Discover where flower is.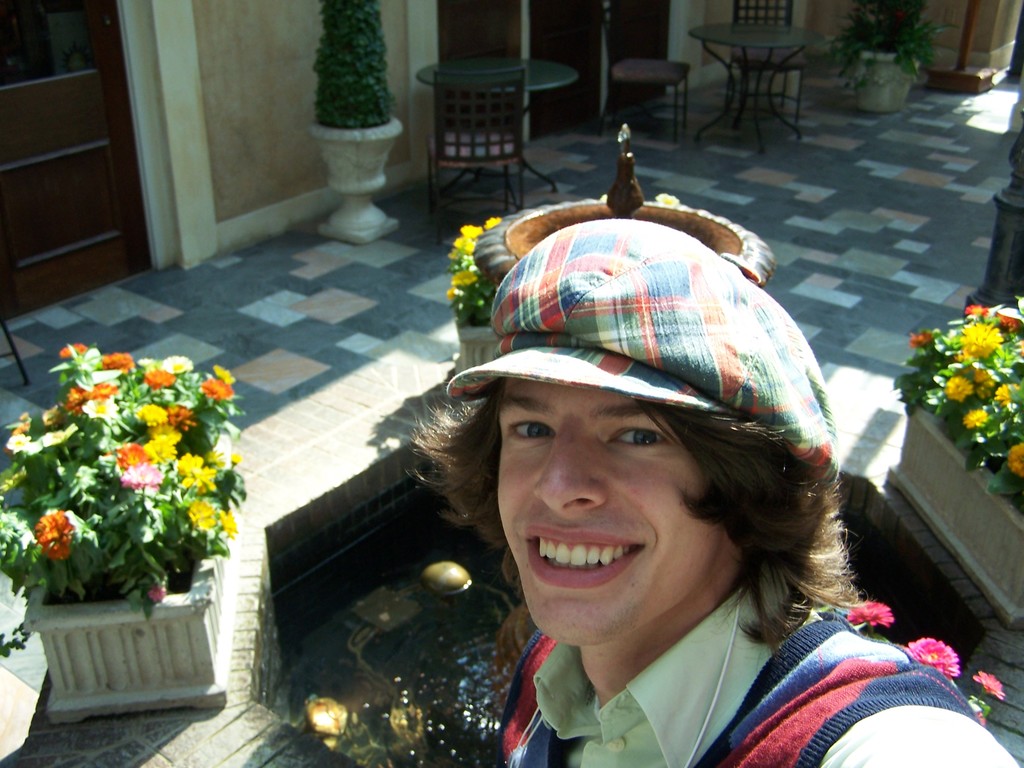
Discovered at pyautogui.locateOnScreen(28, 507, 90, 607).
